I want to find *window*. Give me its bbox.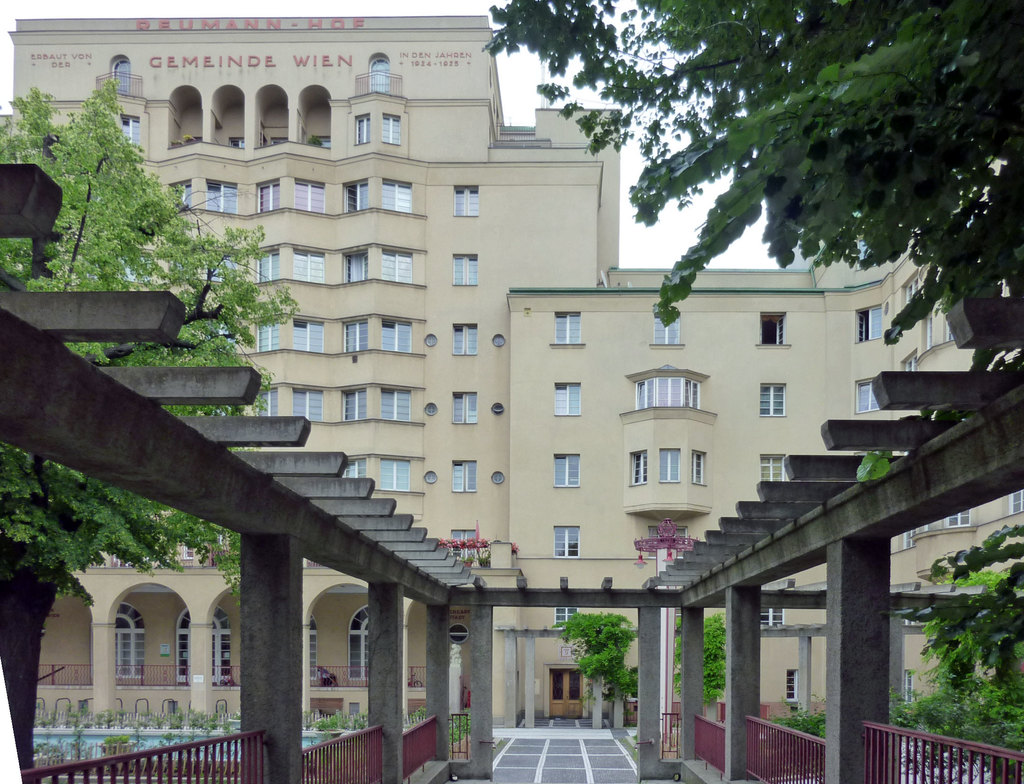
381, 175, 415, 213.
